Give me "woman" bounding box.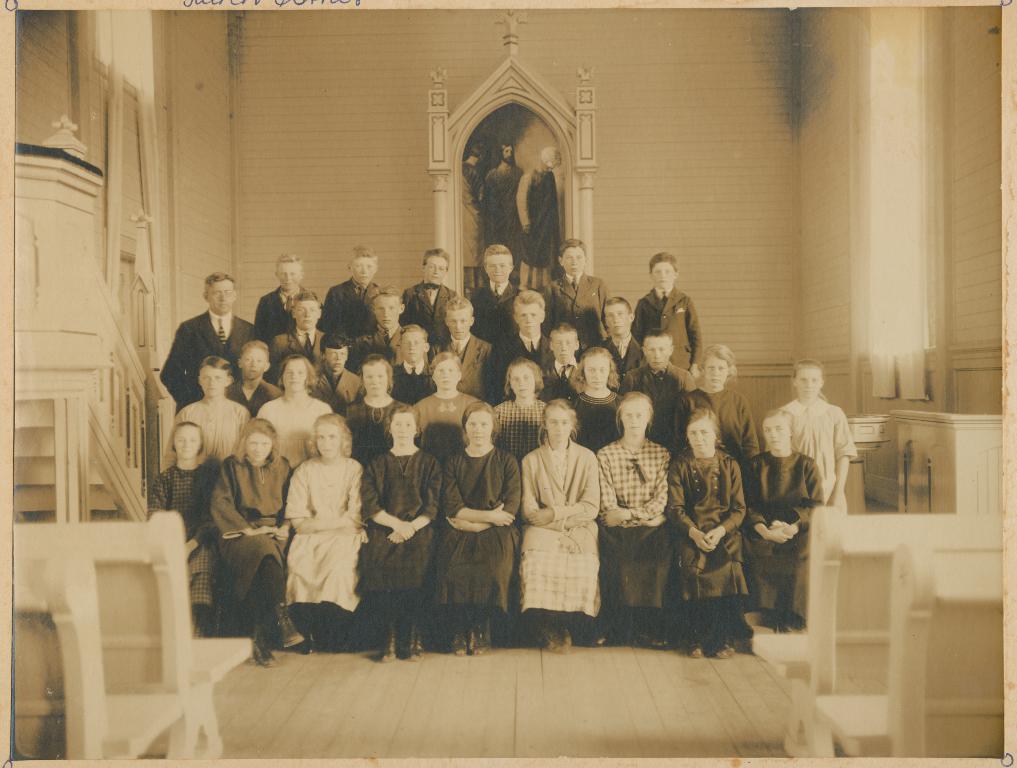
bbox=[208, 413, 299, 647].
